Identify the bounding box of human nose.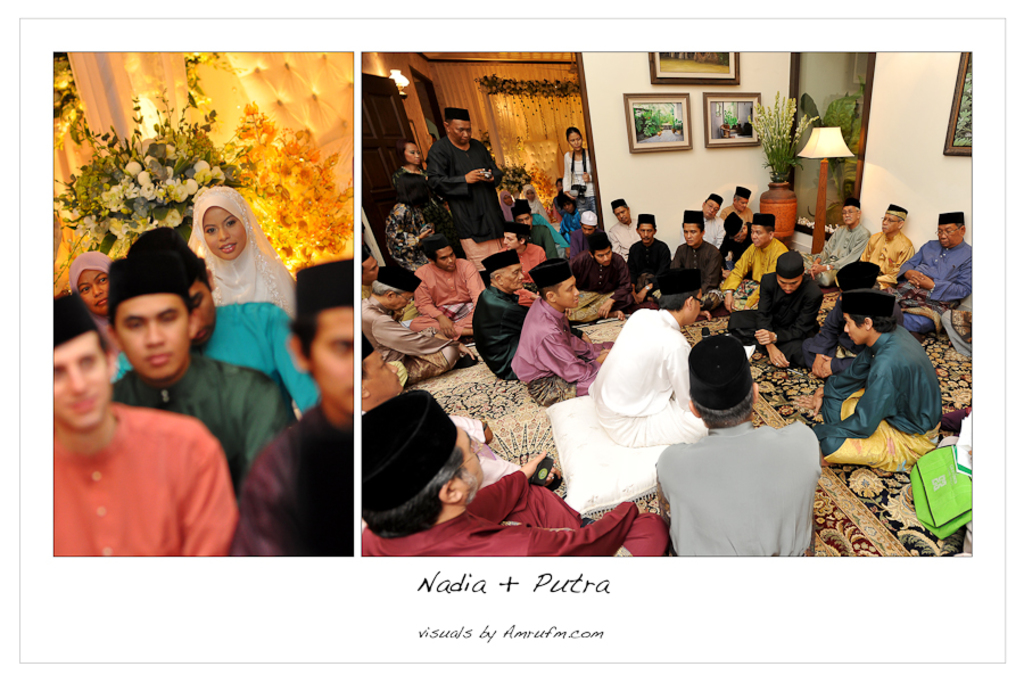
<region>735, 238, 737, 242</region>.
